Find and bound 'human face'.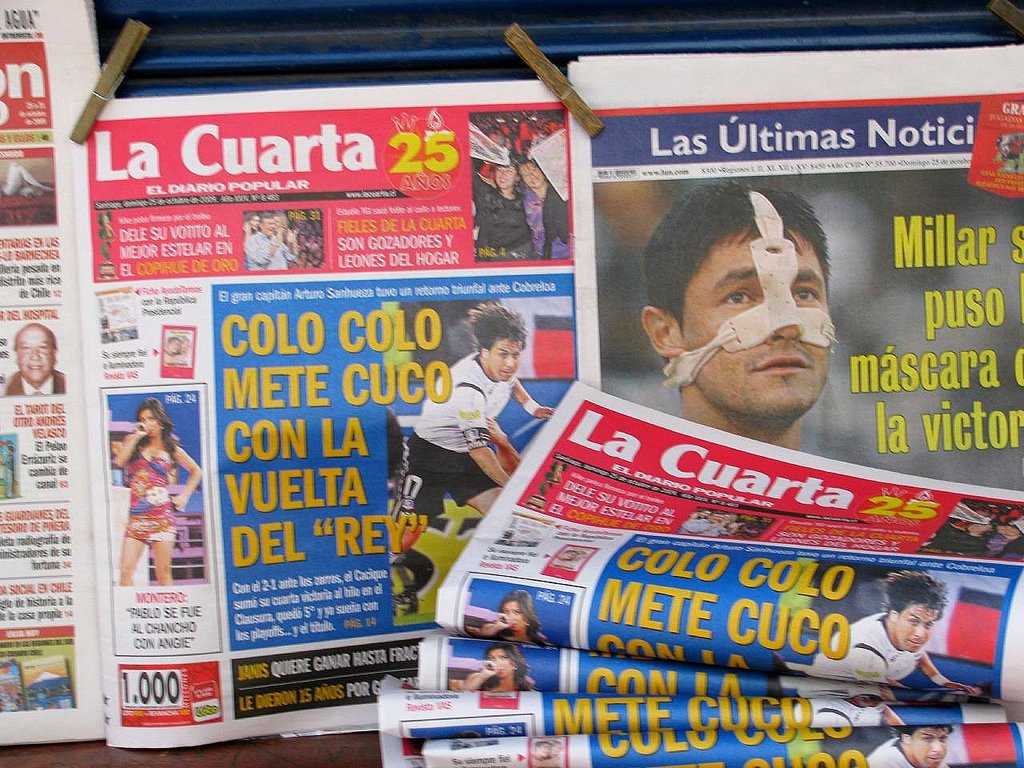
Bound: locate(138, 406, 163, 439).
